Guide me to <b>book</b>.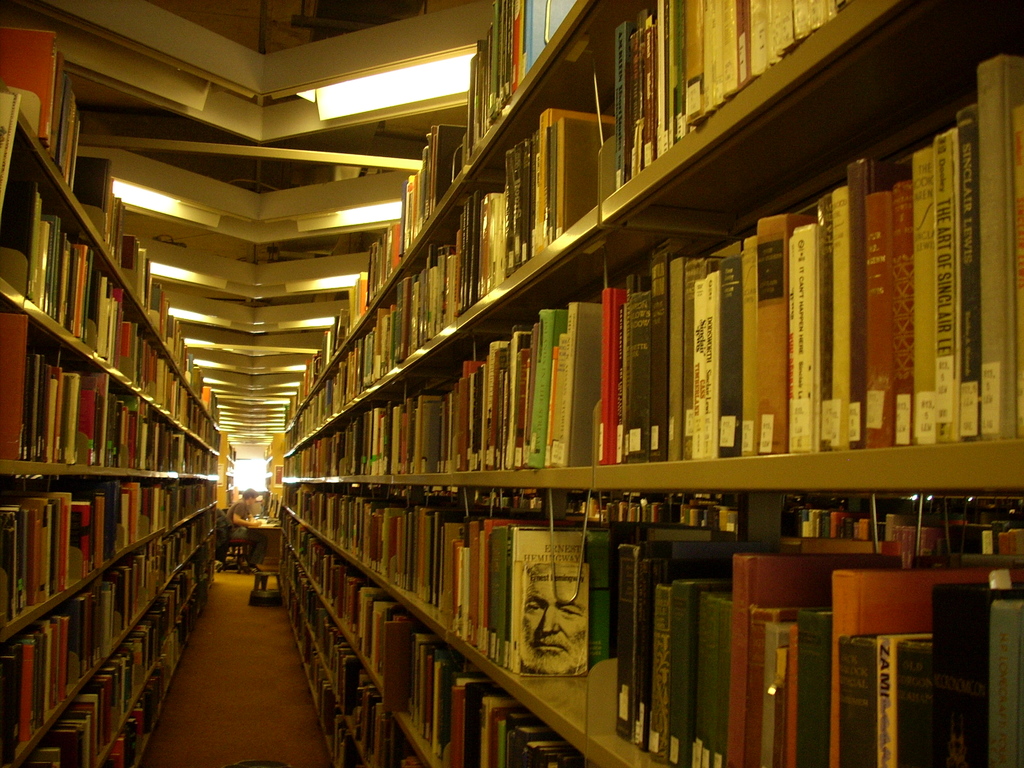
Guidance: region(837, 634, 874, 767).
